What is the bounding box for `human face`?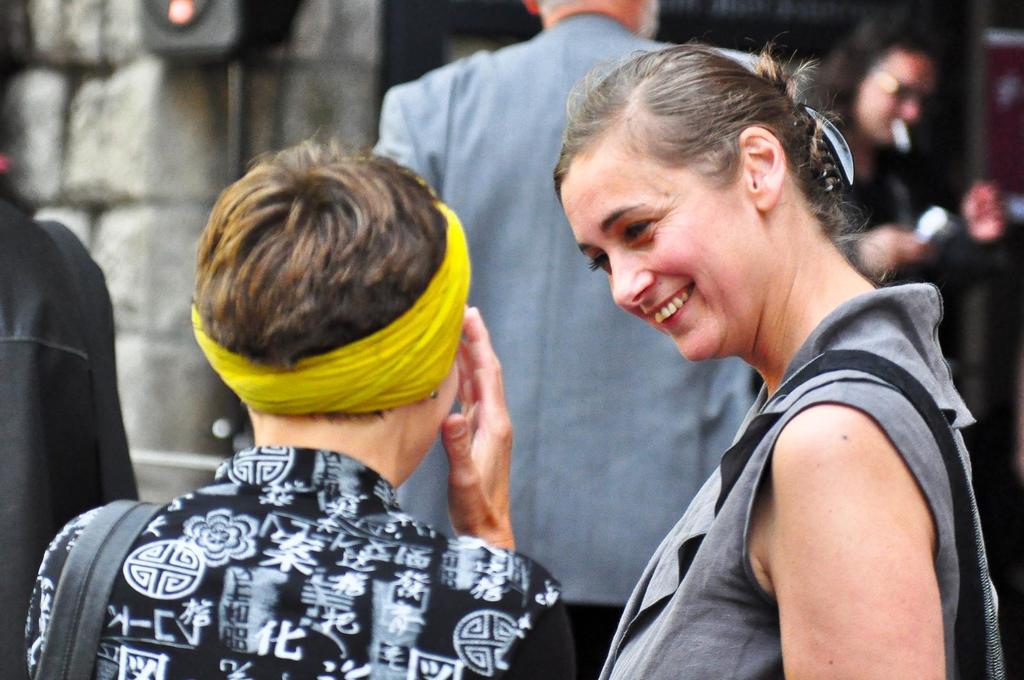
crop(856, 58, 932, 142).
